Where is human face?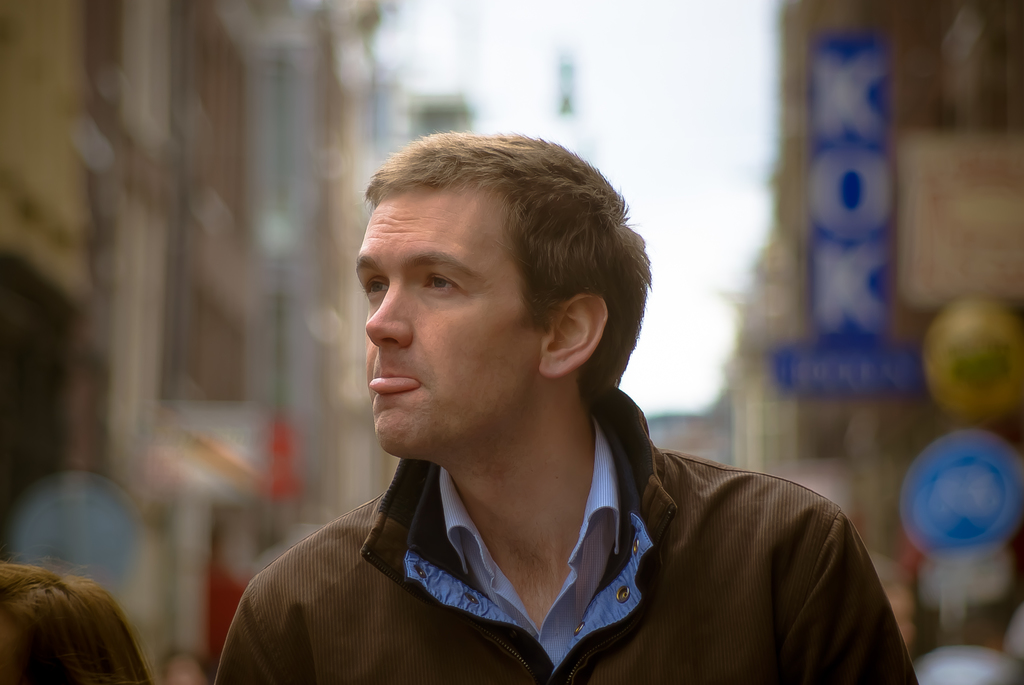
box(354, 172, 544, 458).
